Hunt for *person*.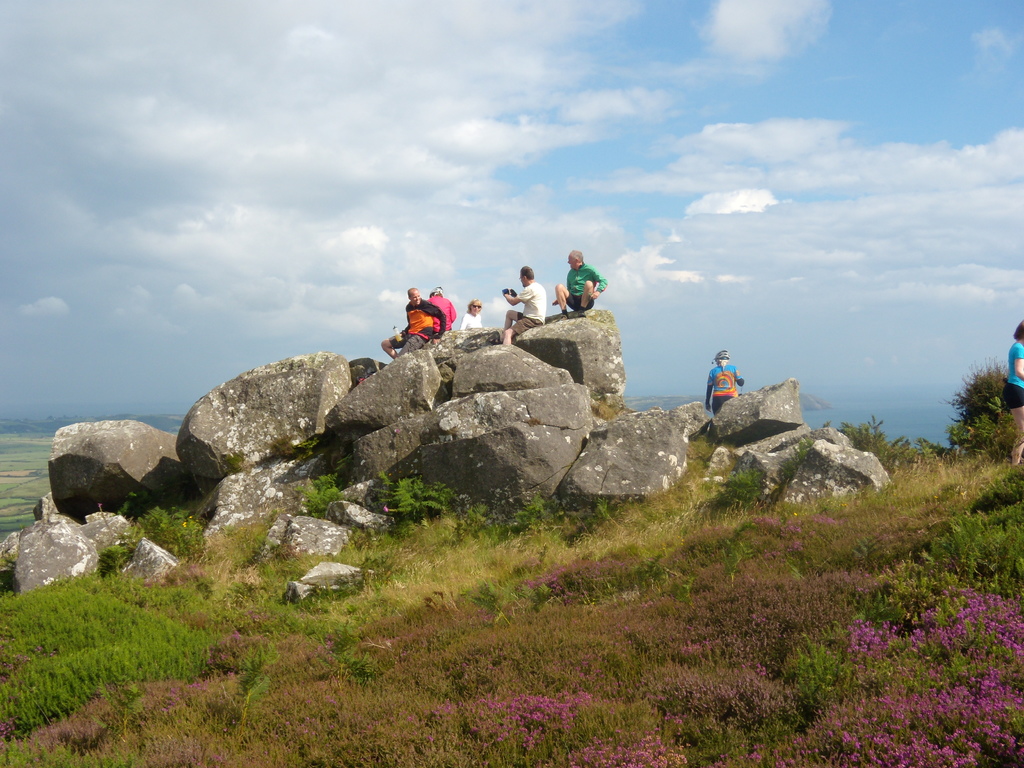
Hunted down at 703,352,739,413.
